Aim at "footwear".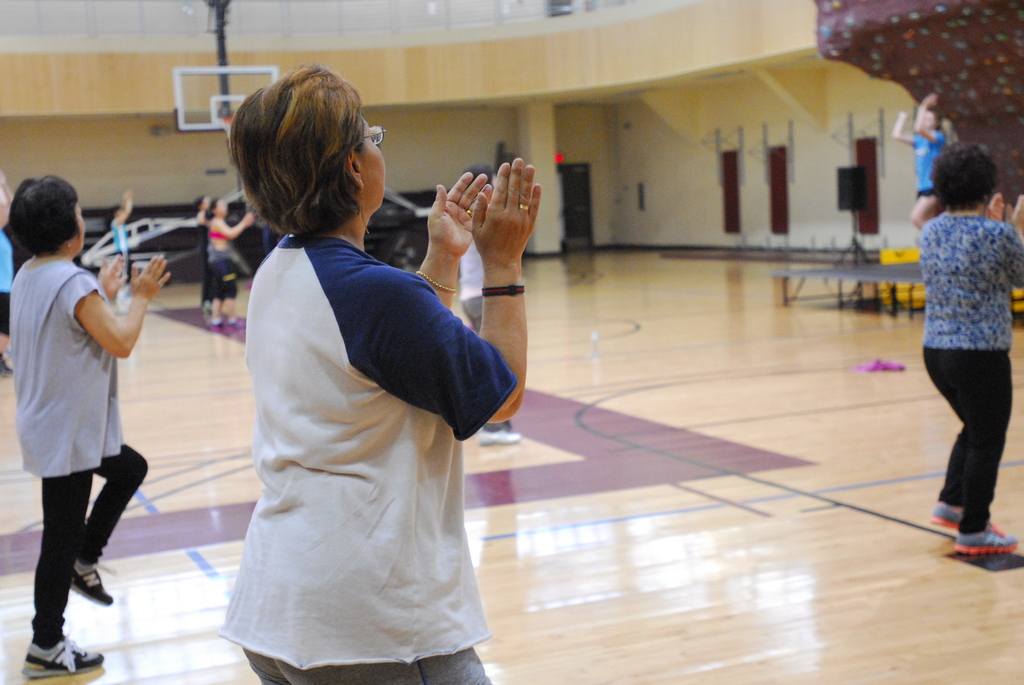
Aimed at [932, 502, 960, 526].
